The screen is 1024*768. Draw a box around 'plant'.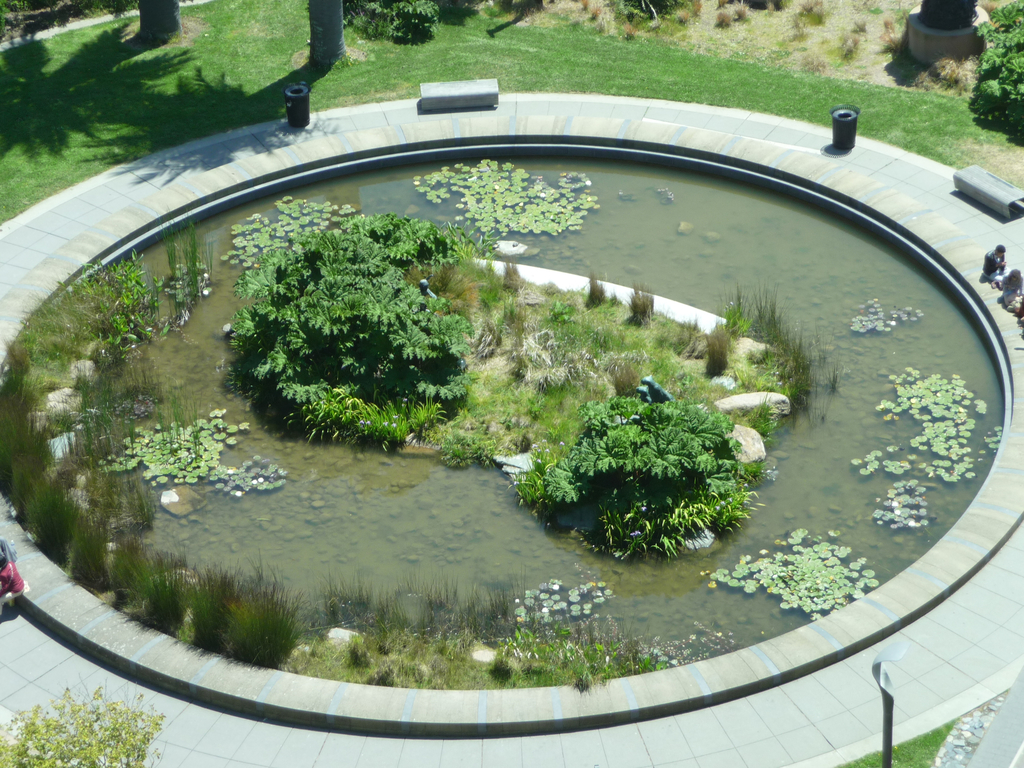
(155, 228, 186, 289).
